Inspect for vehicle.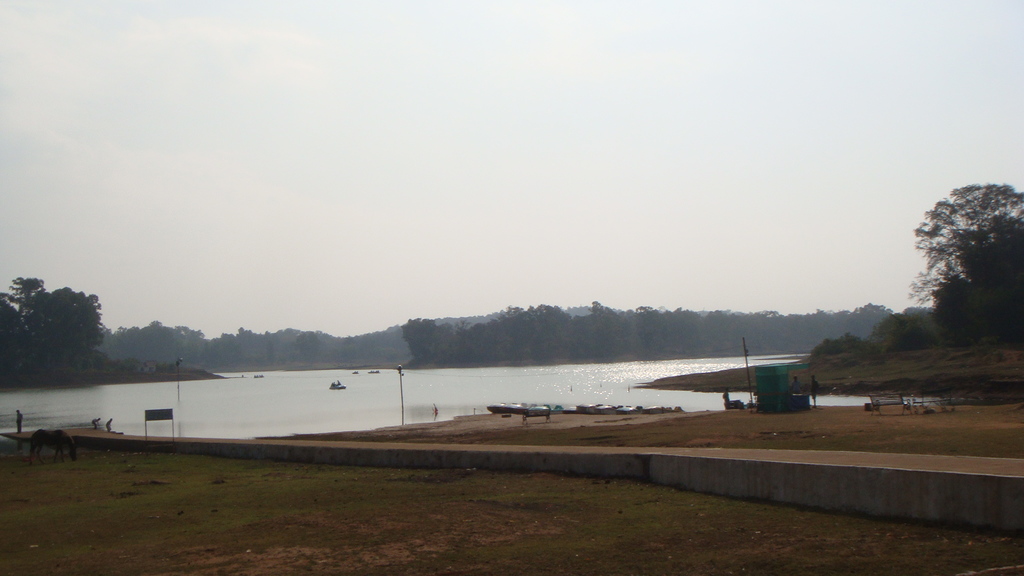
Inspection: <bbox>556, 403, 579, 414</bbox>.
